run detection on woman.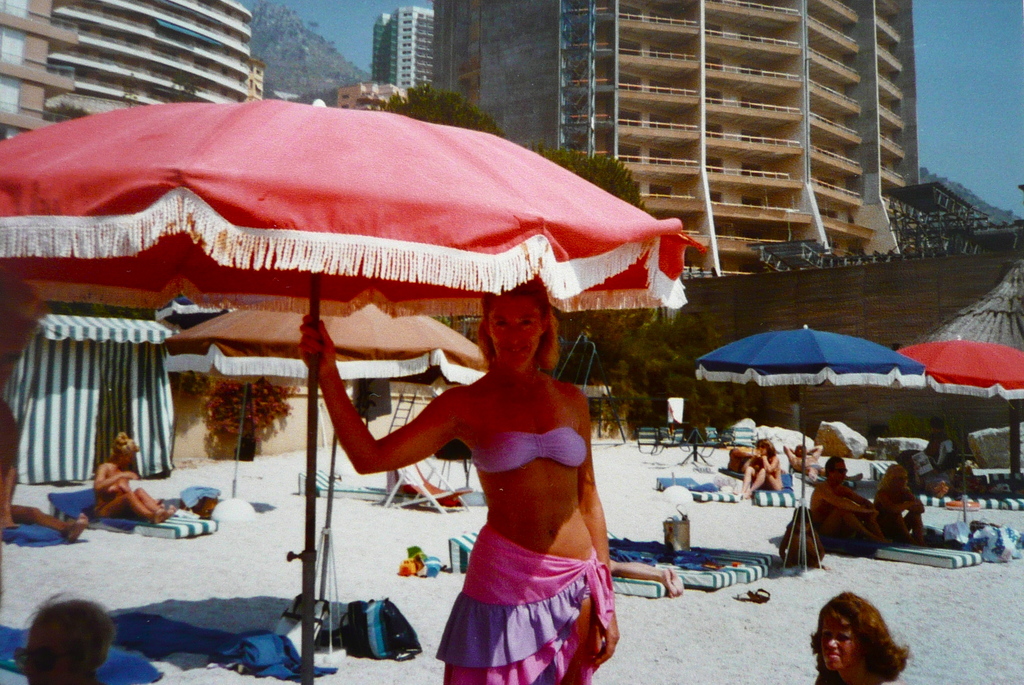
Result: (304,276,661,651).
